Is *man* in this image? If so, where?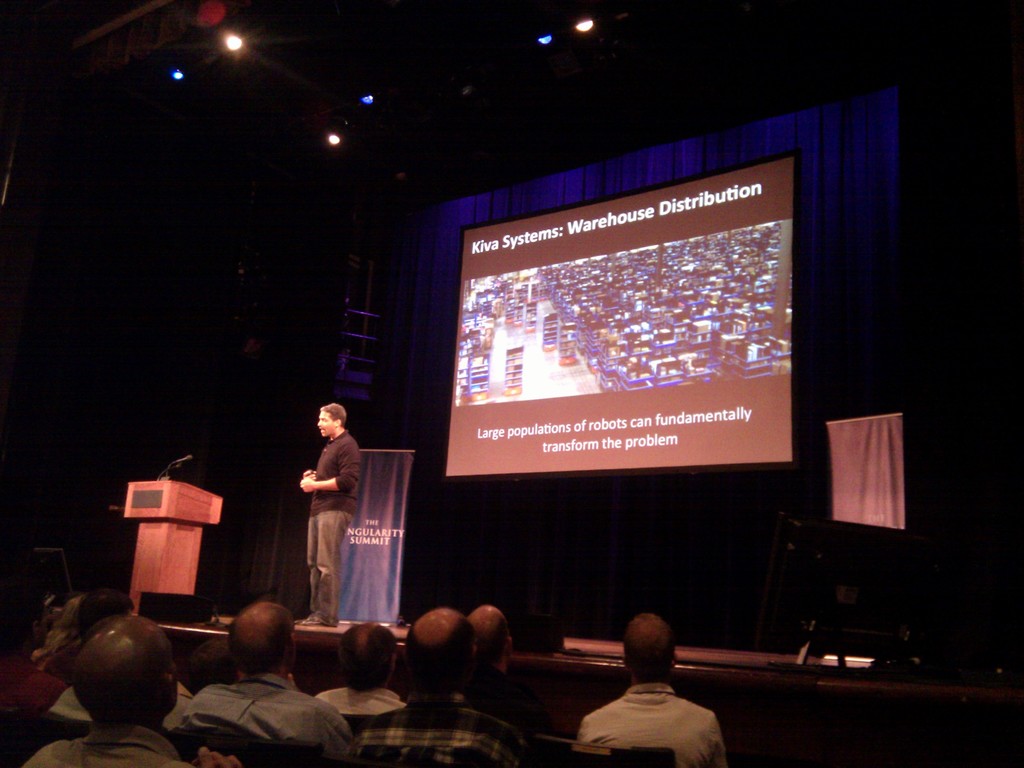
Yes, at detection(555, 621, 732, 761).
